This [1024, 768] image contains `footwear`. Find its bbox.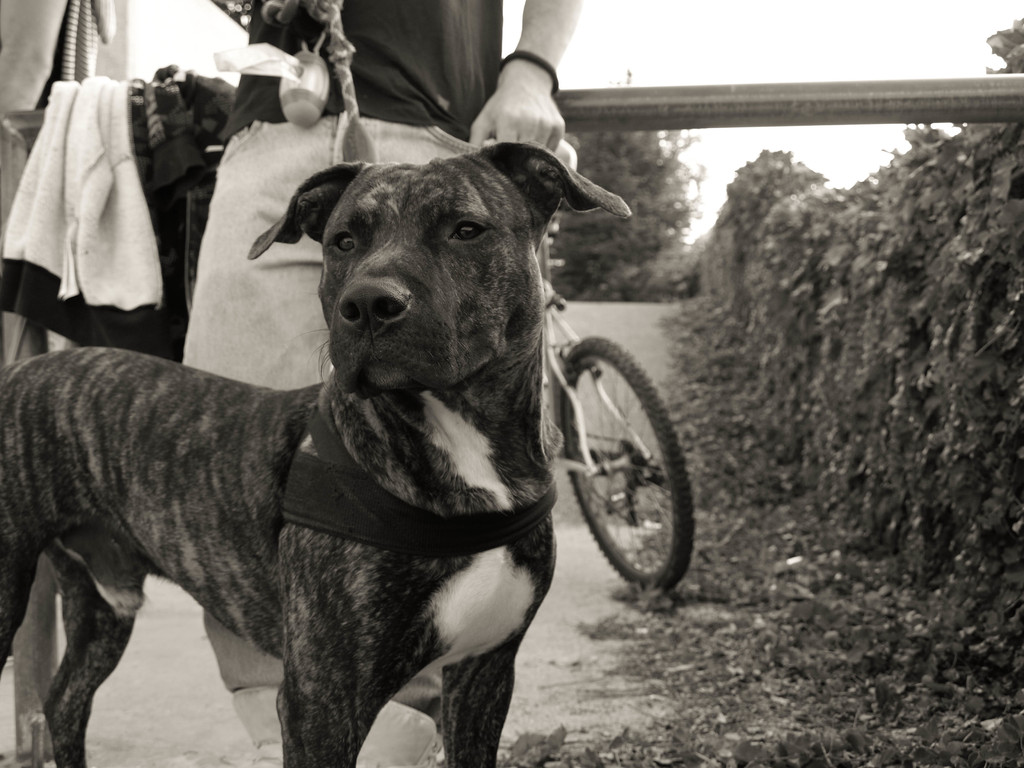
bbox=(232, 688, 285, 767).
